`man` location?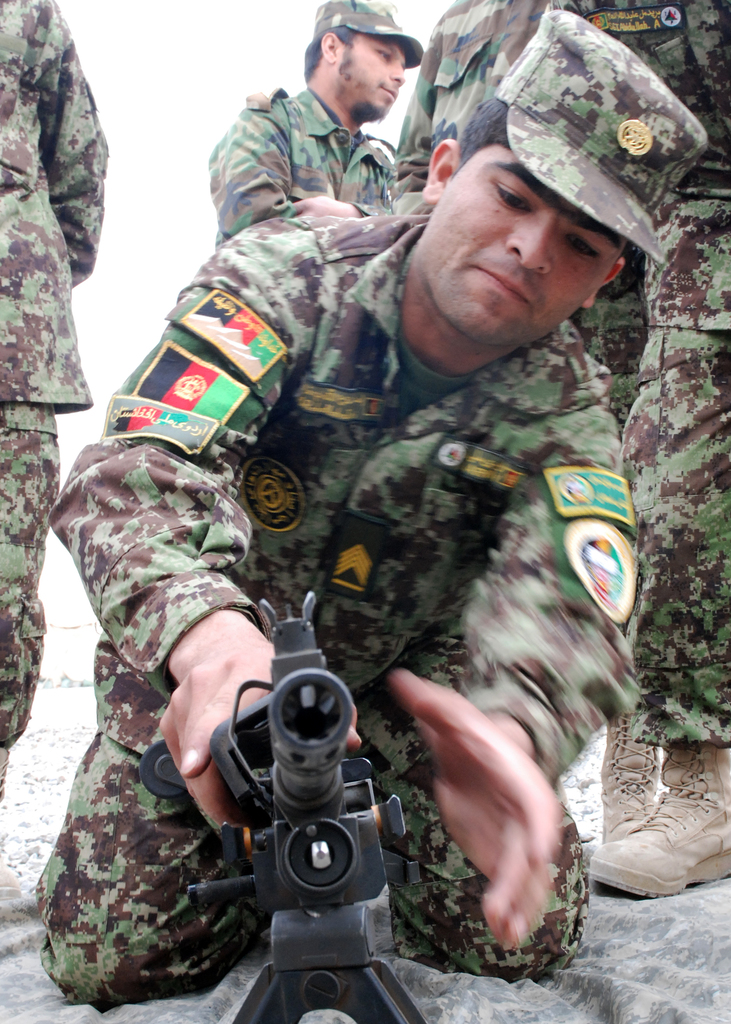
locate(193, 0, 424, 263)
